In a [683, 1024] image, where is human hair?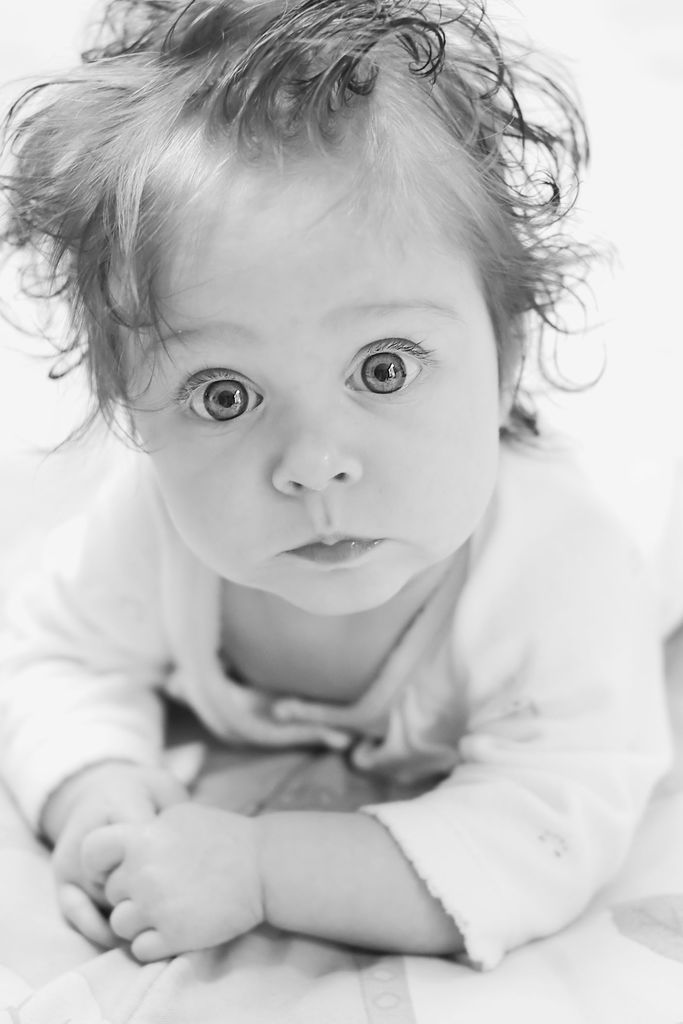
[32,1,570,477].
